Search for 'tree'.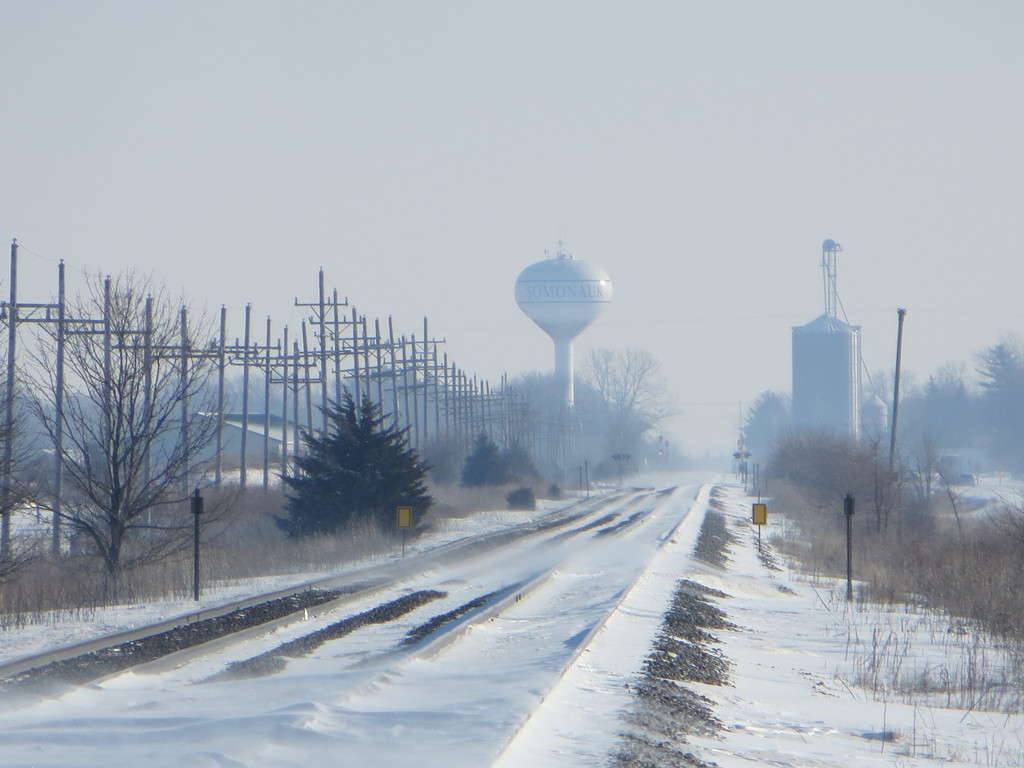
Found at bbox(759, 413, 890, 506).
